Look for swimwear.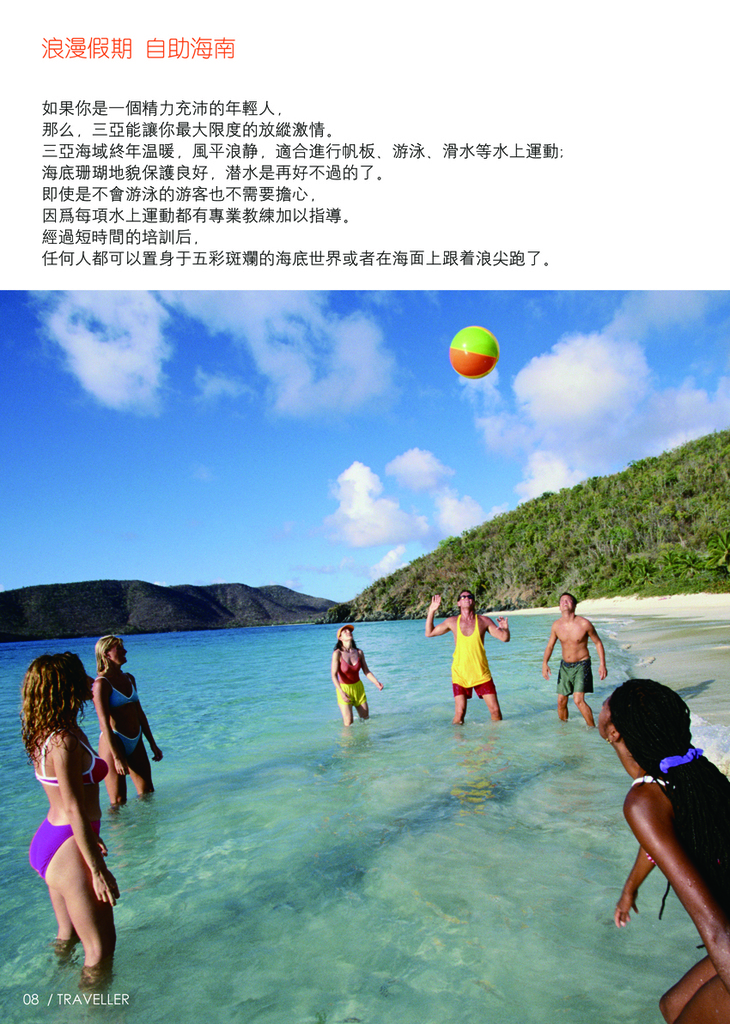
Found: bbox=(332, 651, 379, 679).
